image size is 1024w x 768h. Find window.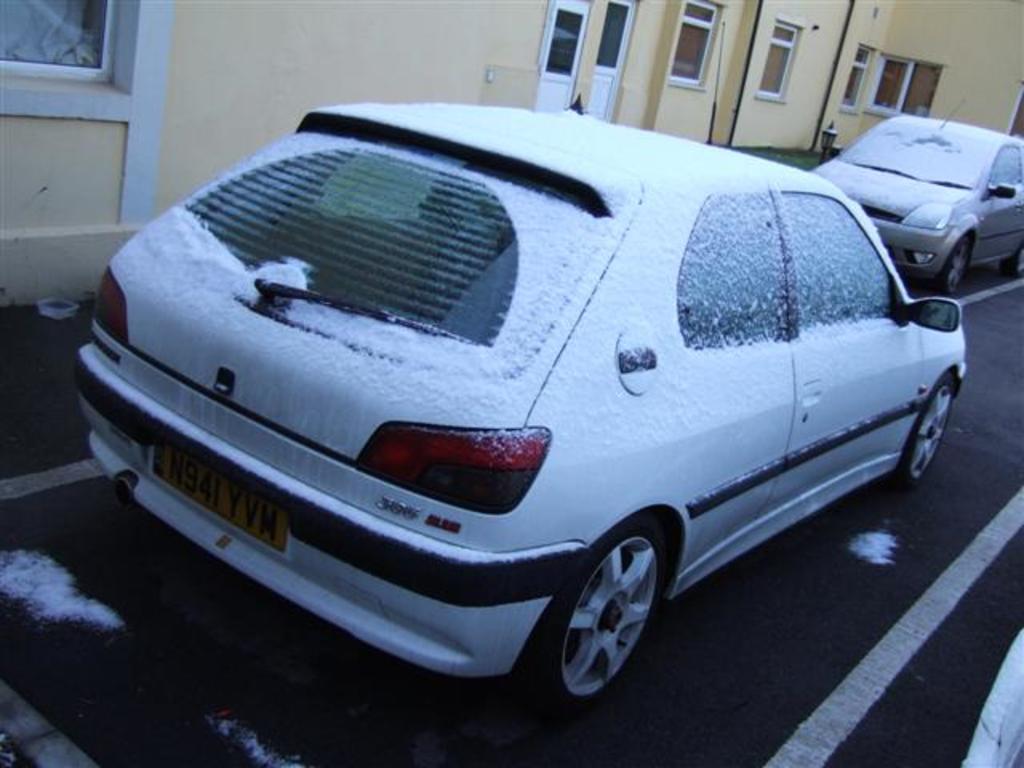
detection(830, 48, 872, 112).
